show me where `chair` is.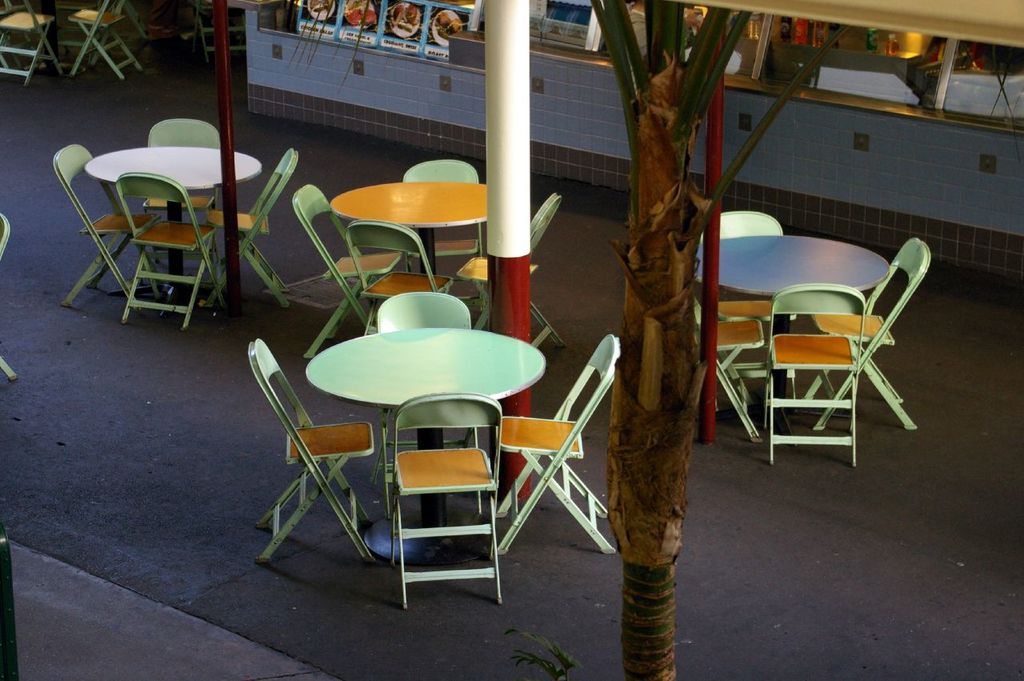
`chair` is at 366 292 472 492.
